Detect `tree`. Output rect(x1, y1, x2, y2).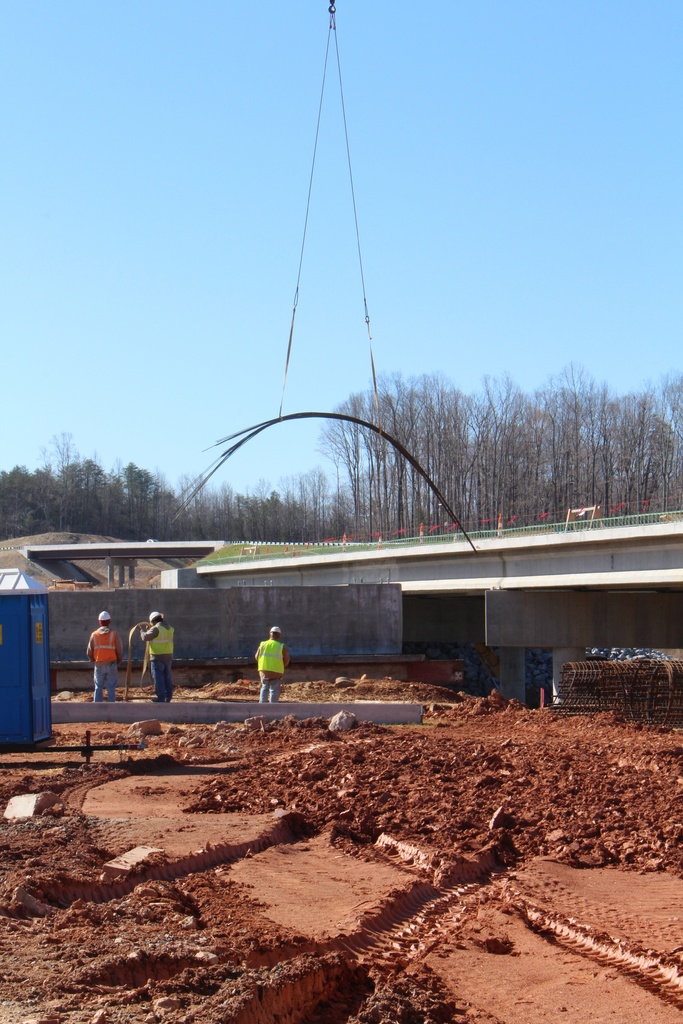
rect(32, 432, 88, 532).
